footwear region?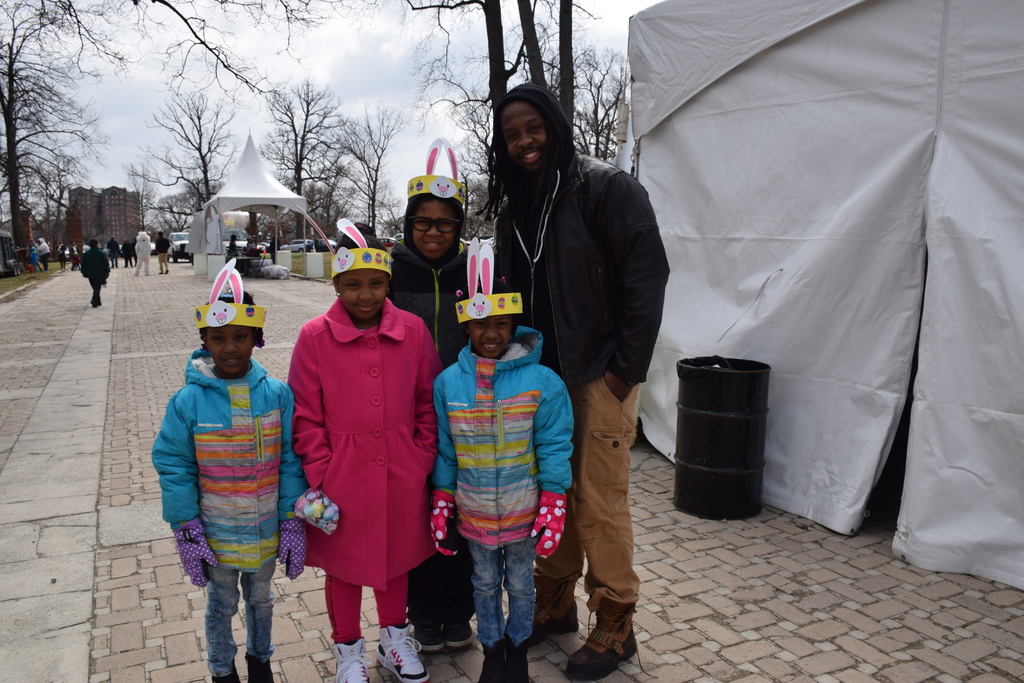
crop(506, 639, 531, 682)
